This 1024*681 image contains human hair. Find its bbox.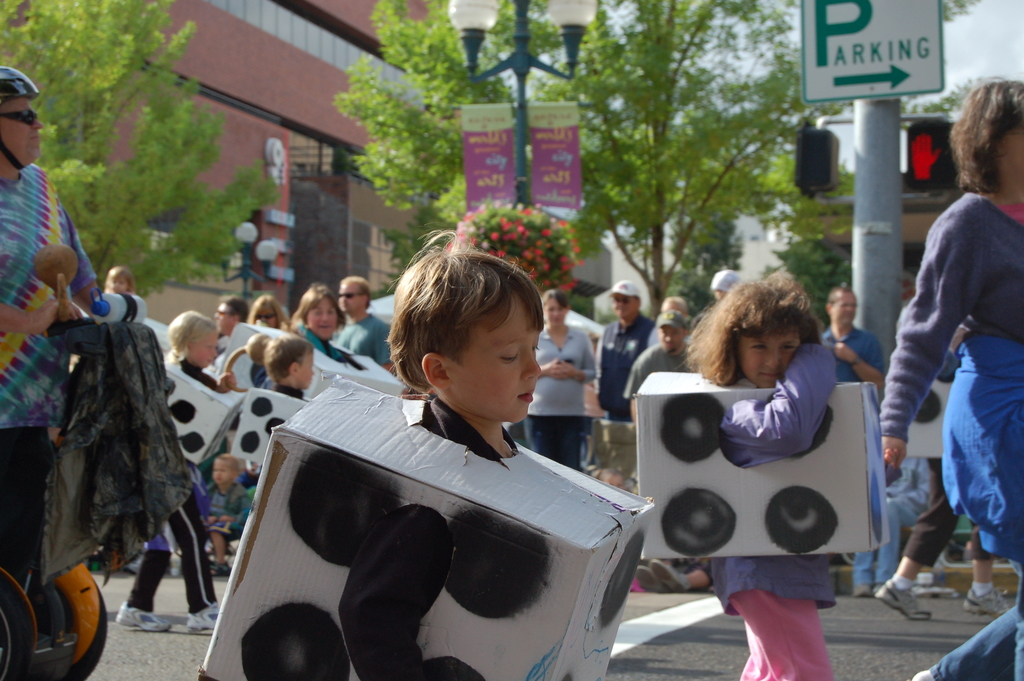
locate(165, 310, 214, 363).
